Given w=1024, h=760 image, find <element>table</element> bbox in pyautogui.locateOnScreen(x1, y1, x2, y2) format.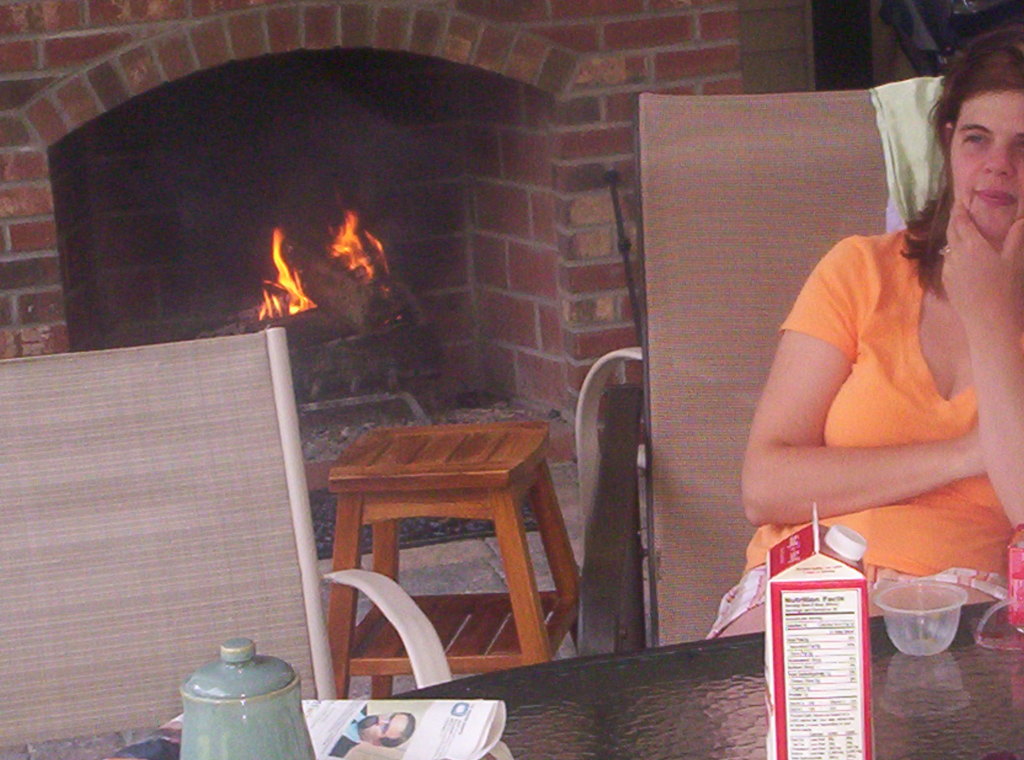
pyautogui.locateOnScreen(3, 579, 1023, 759).
